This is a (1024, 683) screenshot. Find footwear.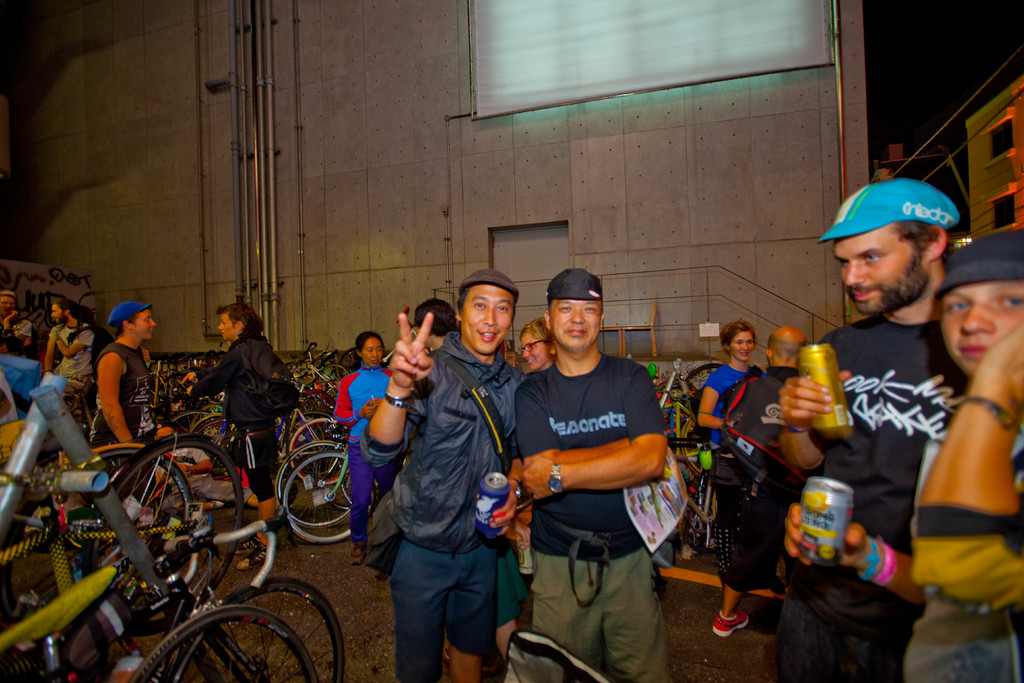
Bounding box: <region>348, 537, 366, 567</region>.
